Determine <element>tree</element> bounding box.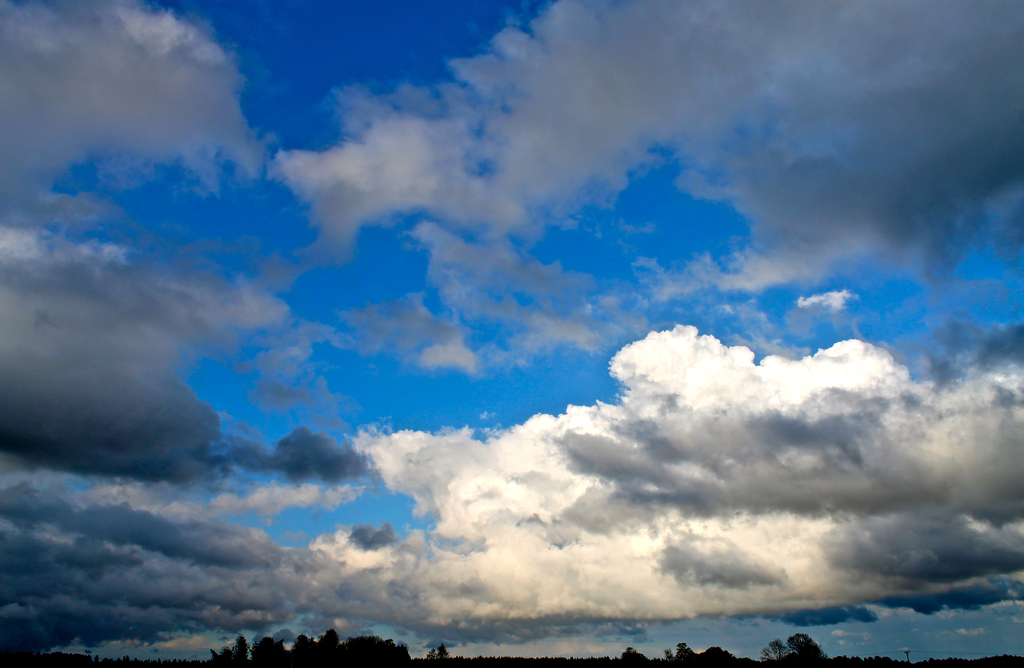
Determined: bbox(429, 648, 437, 662).
